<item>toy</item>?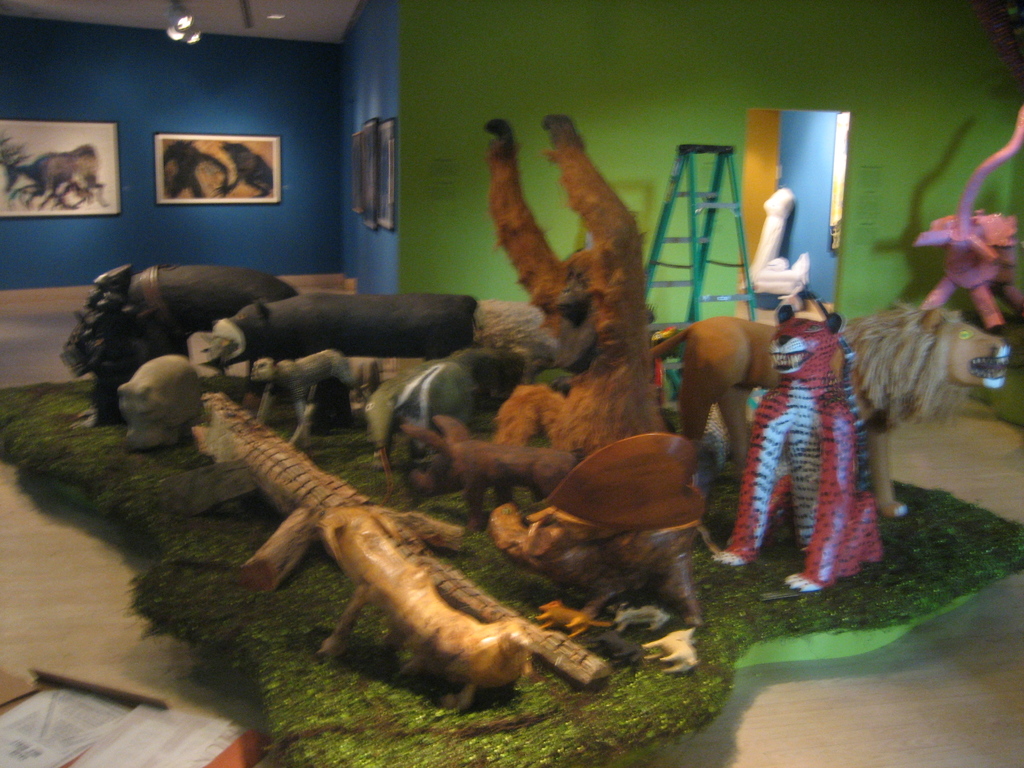
bbox(0, 143, 111, 213)
